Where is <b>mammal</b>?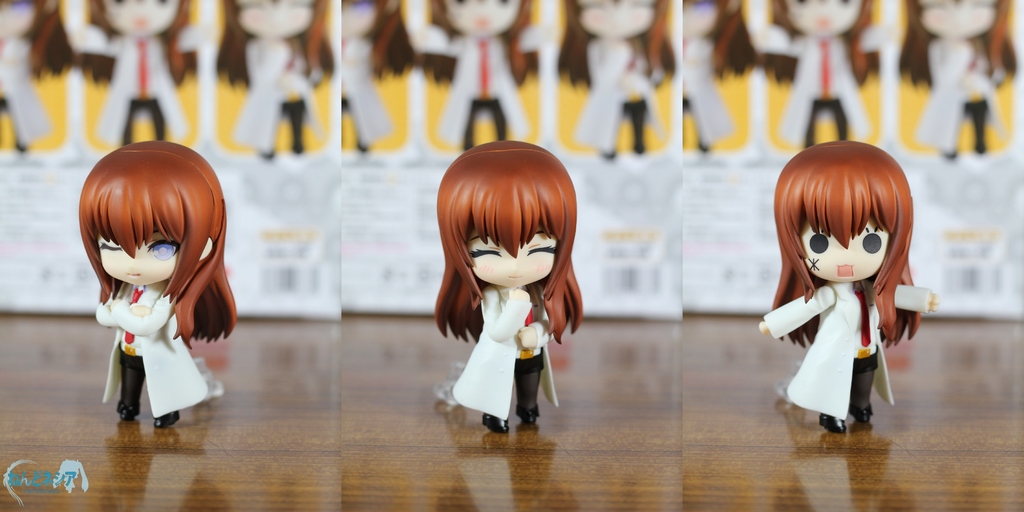
bbox=(556, 0, 675, 159).
